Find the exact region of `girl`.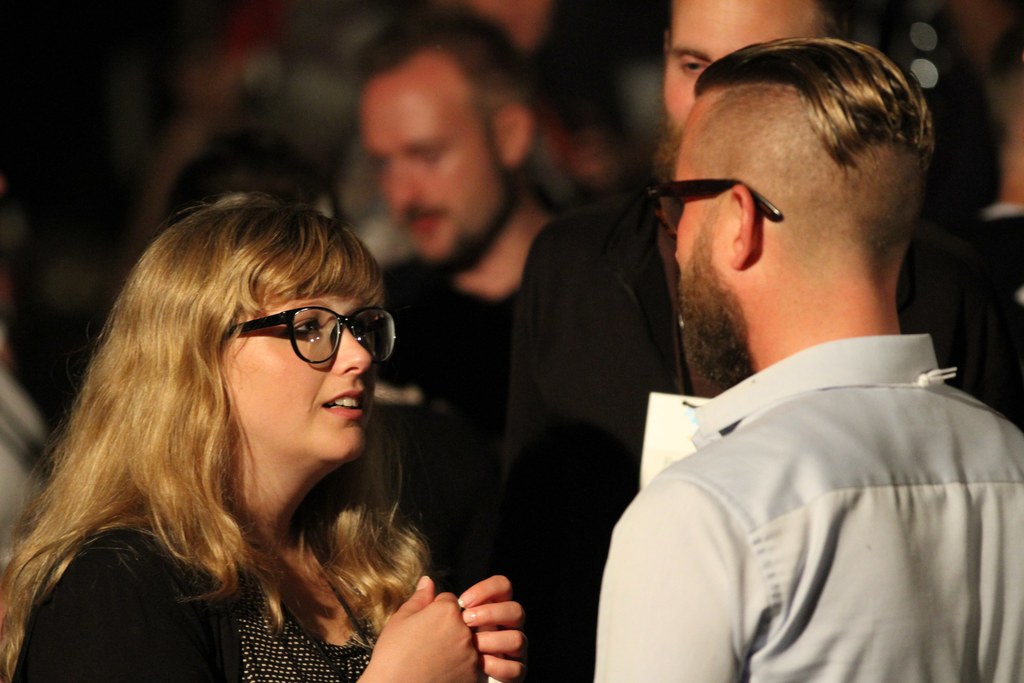
Exact region: x1=0, y1=190, x2=525, y2=682.
